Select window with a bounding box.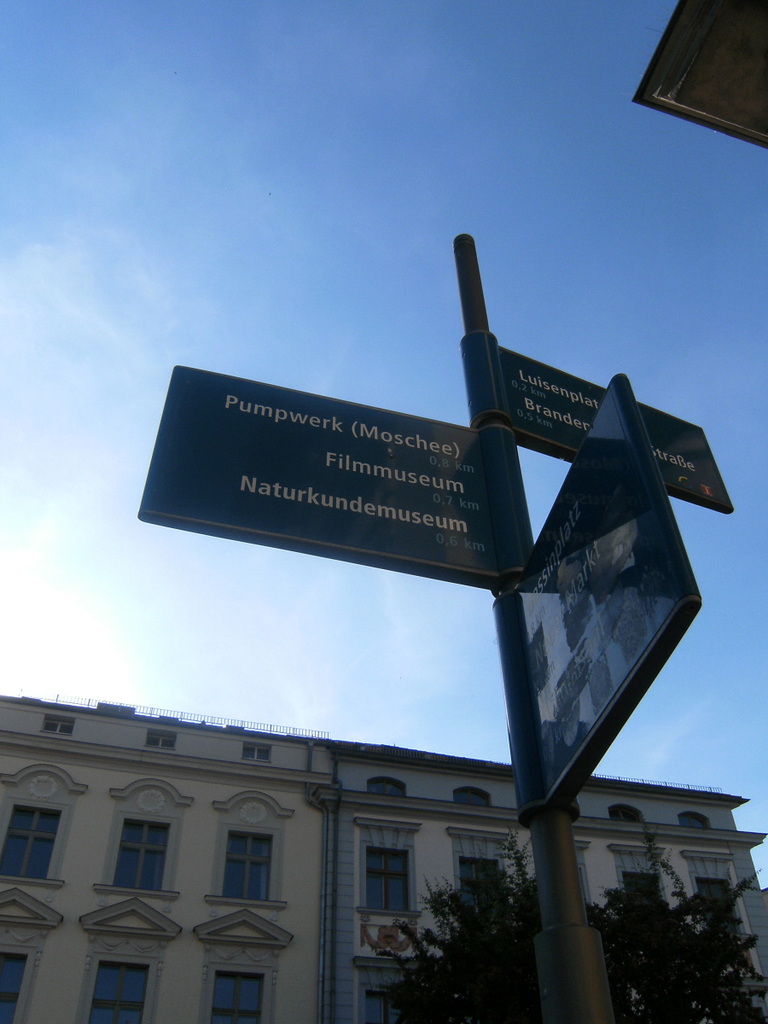
<bbox>201, 959, 271, 1023</bbox>.
